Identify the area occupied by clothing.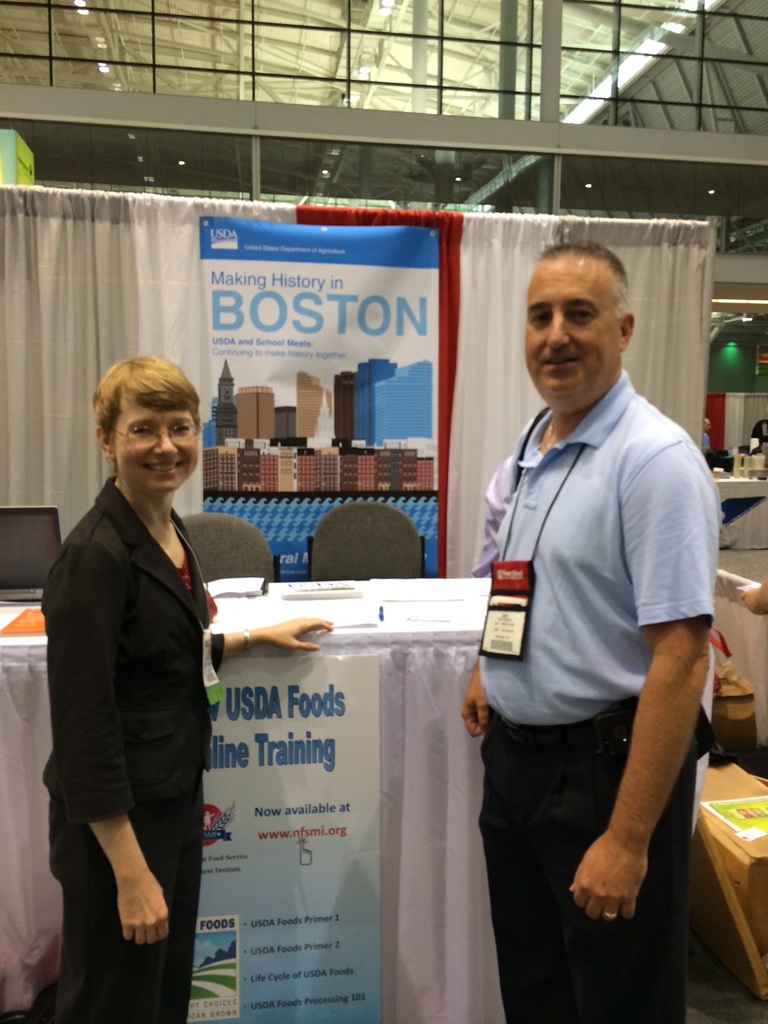
Area: [x1=40, y1=476, x2=222, y2=1023].
